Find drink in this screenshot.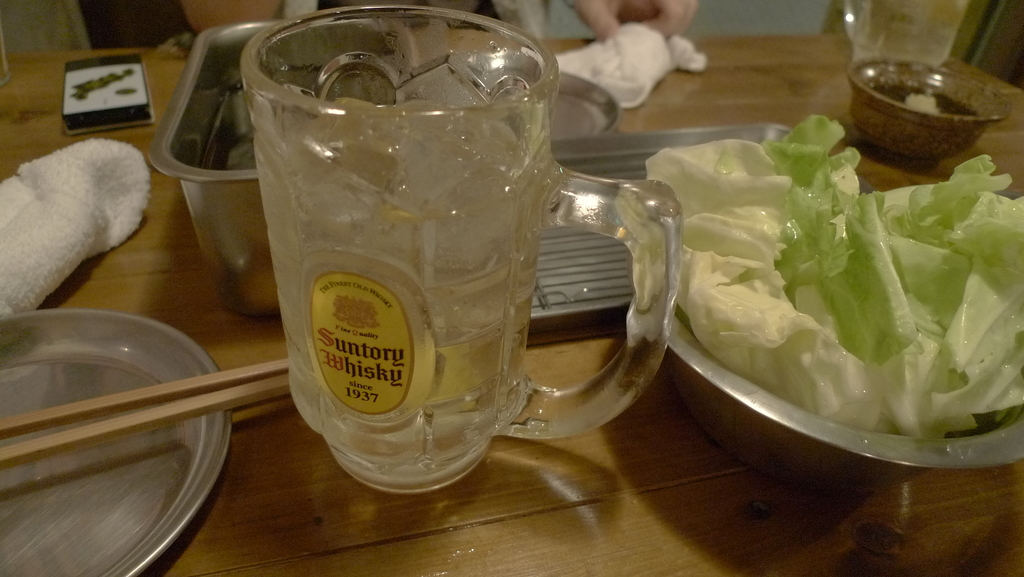
The bounding box for drink is {"x1": 260, "y1": 115, "x2": 550, "y2": 446}.
